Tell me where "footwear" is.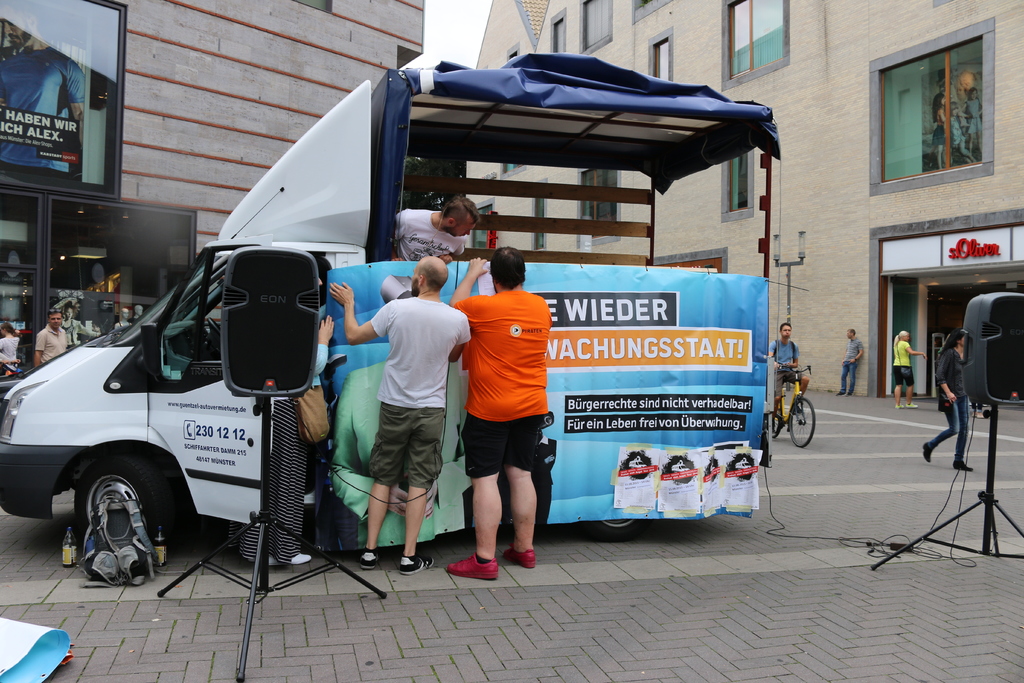
"footwear" is at (953,459,972,472).
